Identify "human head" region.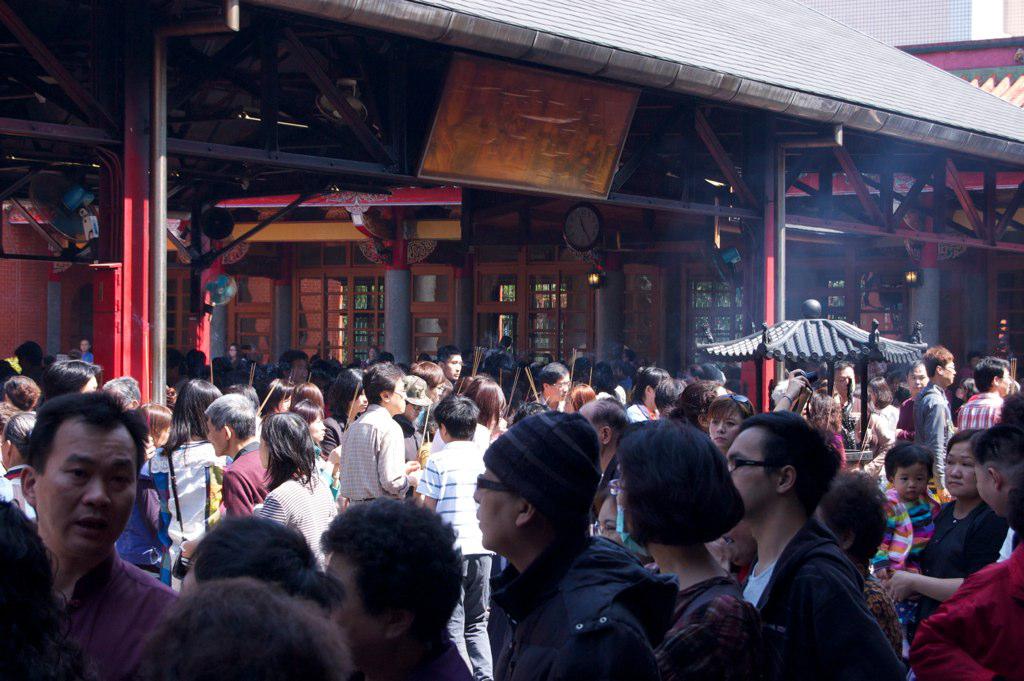
Region: [x1=884, y1=441, x2=934, y2=500].
